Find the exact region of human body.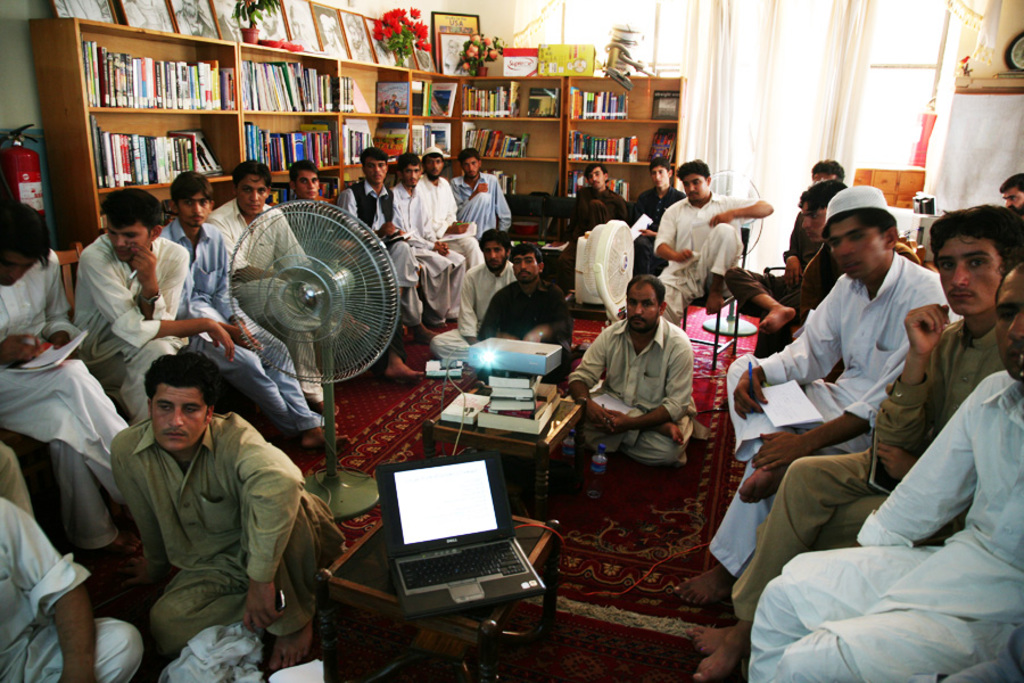
Exact region: (x1=429, y1=271, x2=509, y2=369).
